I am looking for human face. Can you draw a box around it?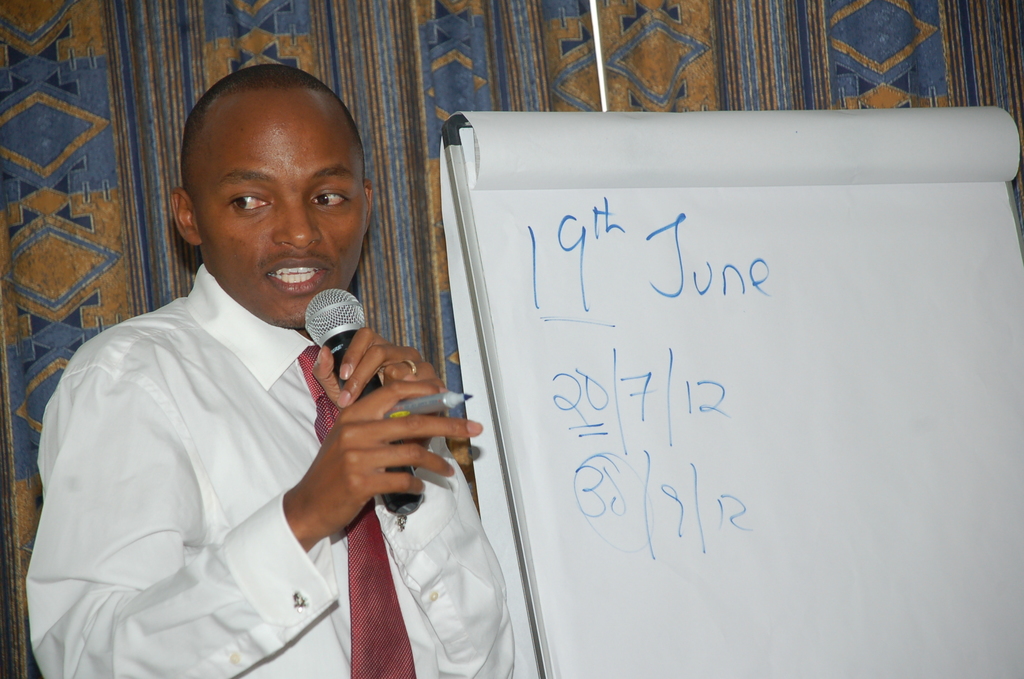
Sure, the bounding box is 194/95/367/330.
